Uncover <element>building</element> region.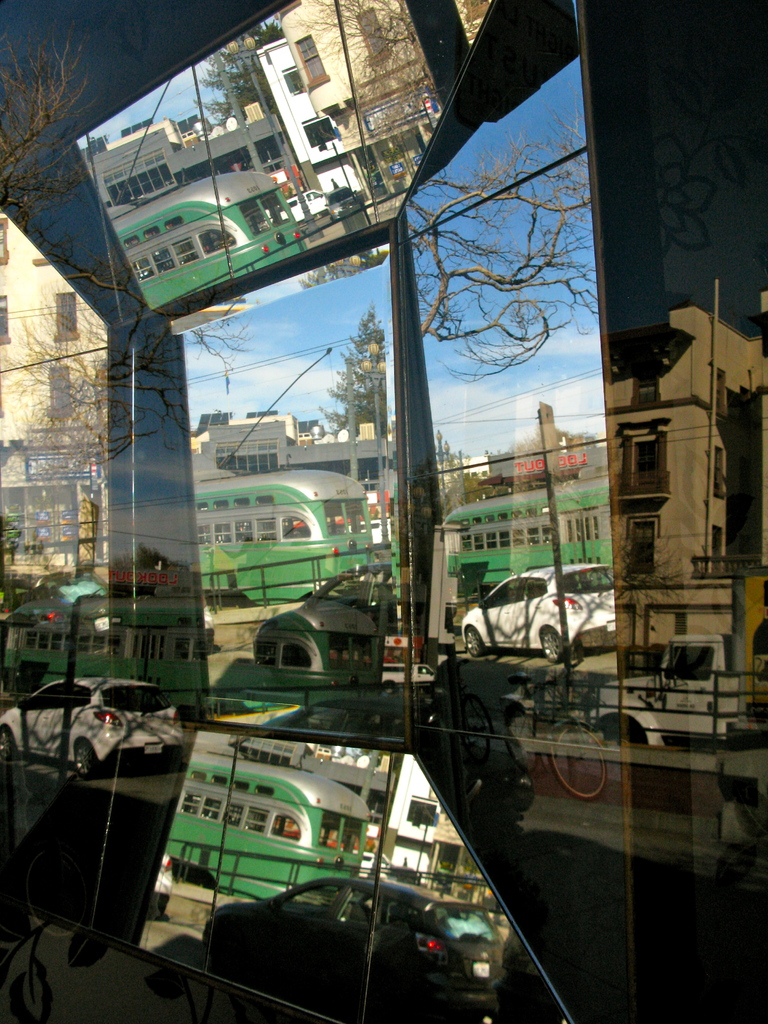
Uncovered: bbox=[605, 307, 767, 659].
